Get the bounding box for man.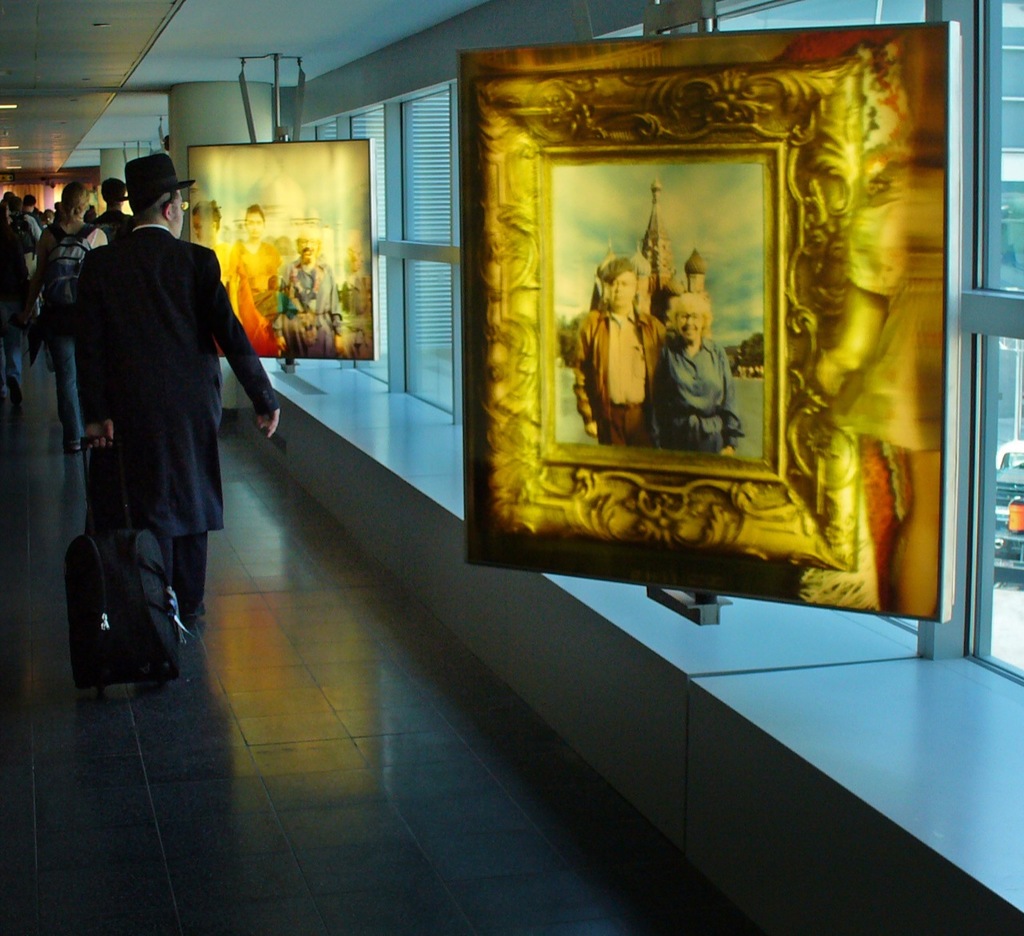
crop(70, 154, 282, 672).
